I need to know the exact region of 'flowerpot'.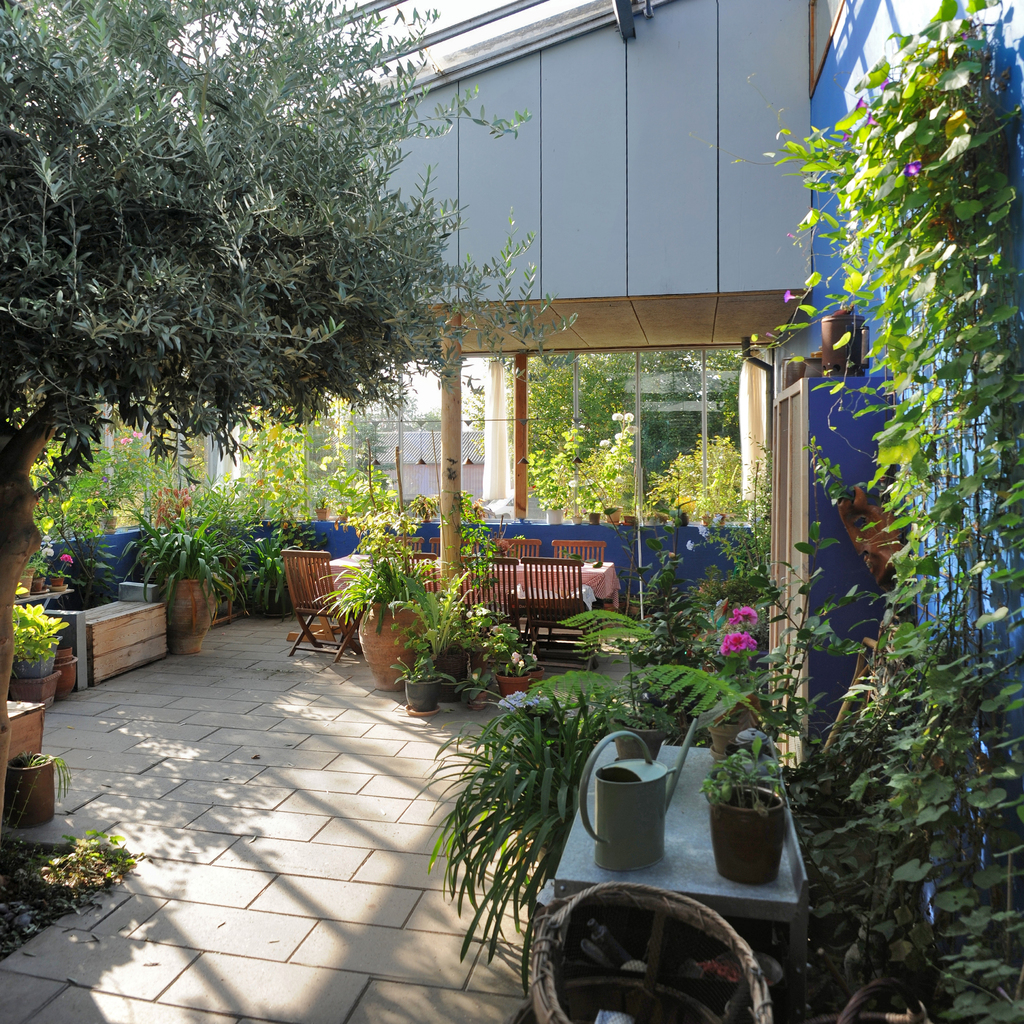
Region: select_region(396, 676, 438, 716).
